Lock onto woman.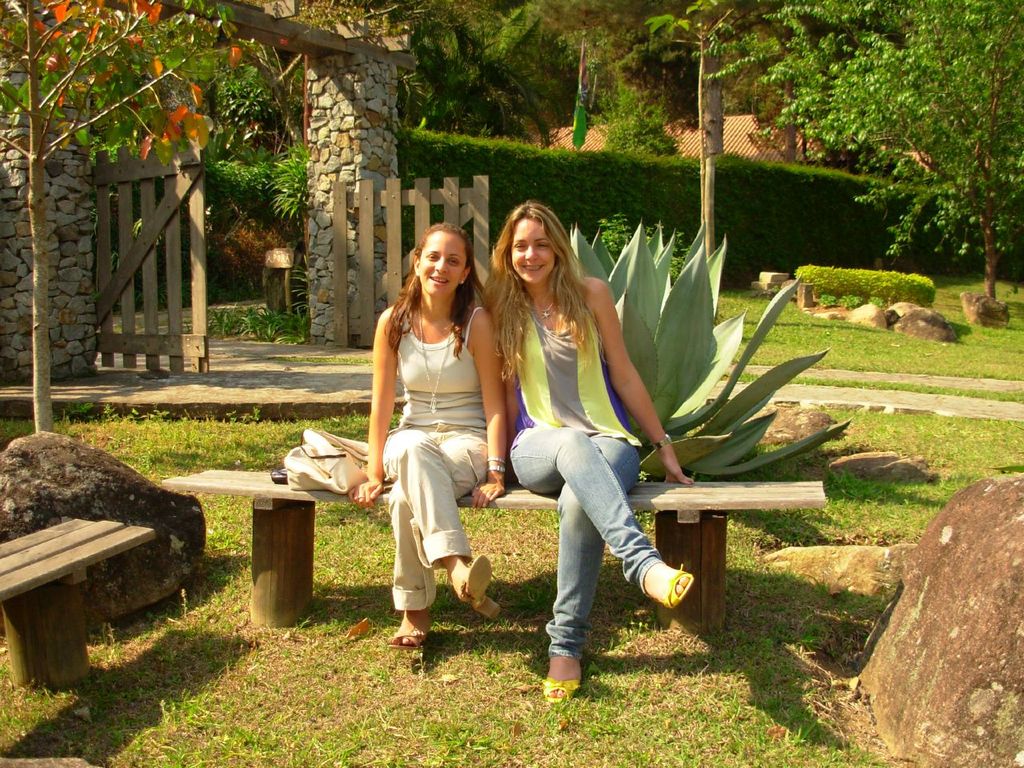
Locked: 350, 222, 504, 650.
